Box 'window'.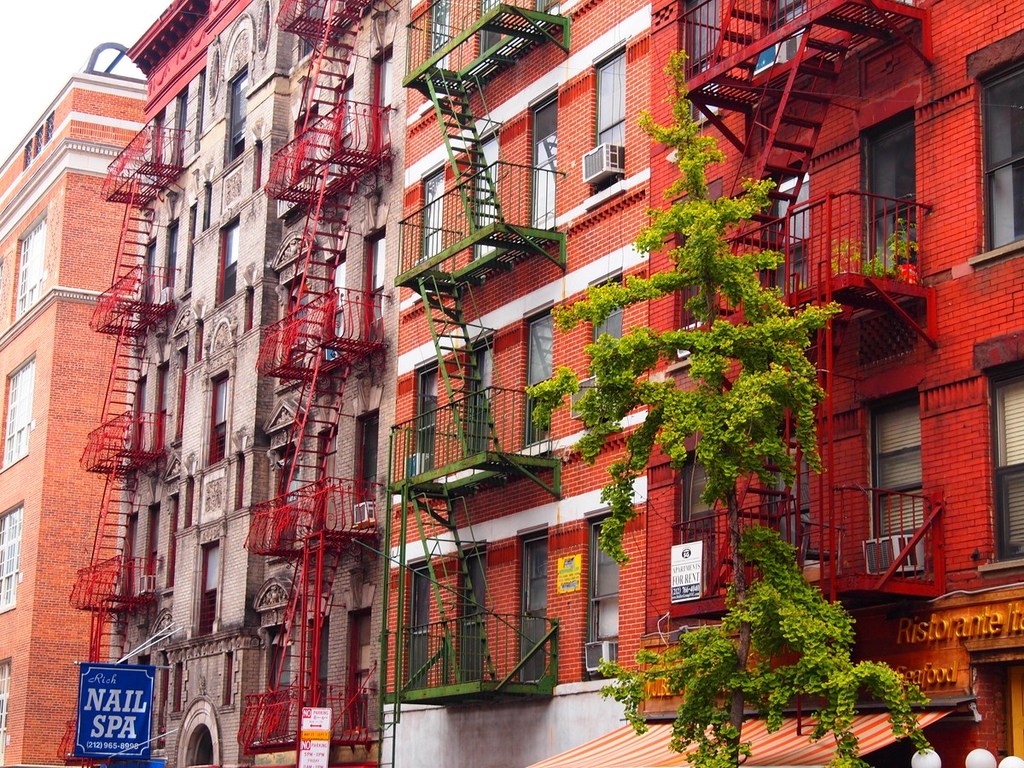
left=230, top=67, right=252, bottom=156.
